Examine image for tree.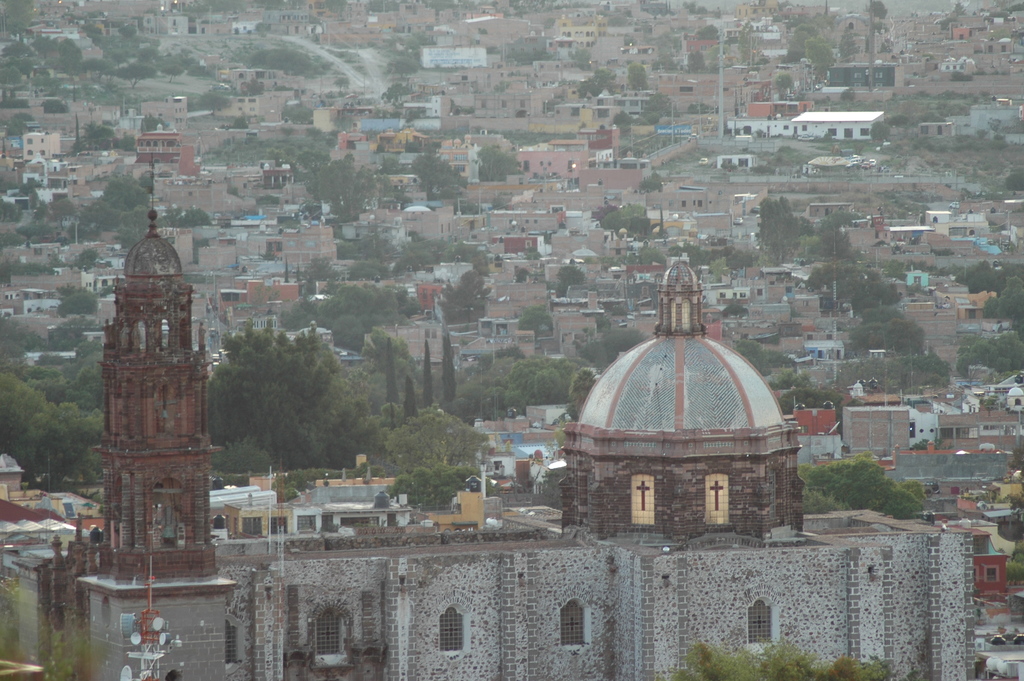
Examination result: [left=407, top=372, right=423, bottom=421].
